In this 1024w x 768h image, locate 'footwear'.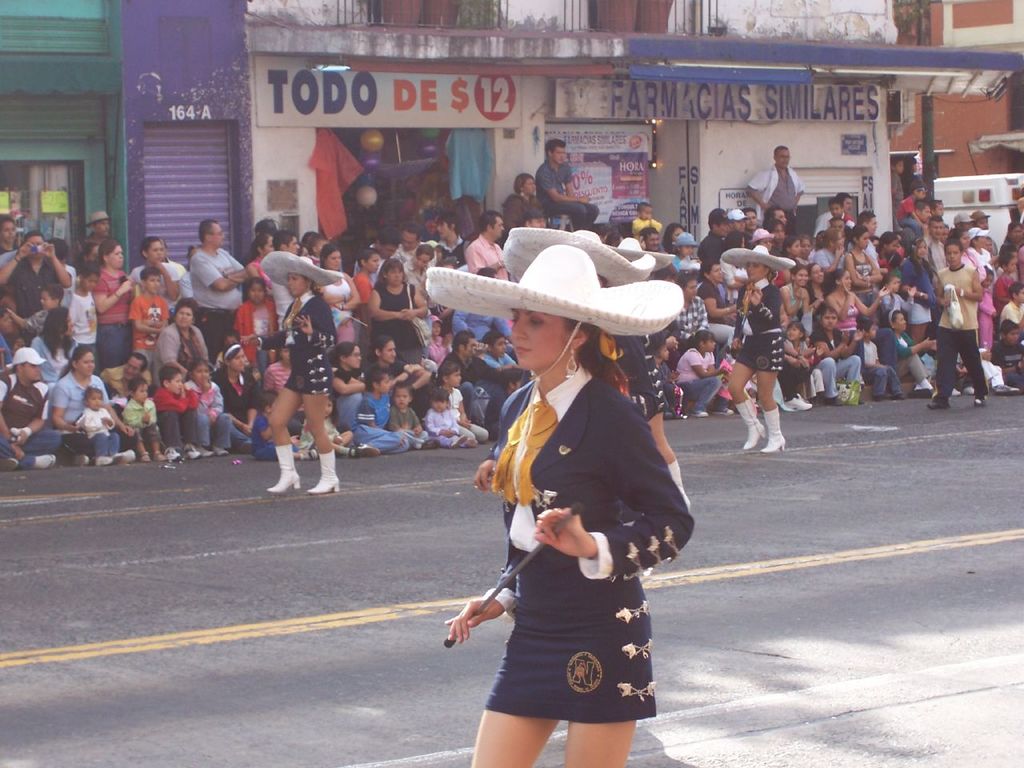
Bounding box: <bbox>267, 440, 301, 494</bbox>.
